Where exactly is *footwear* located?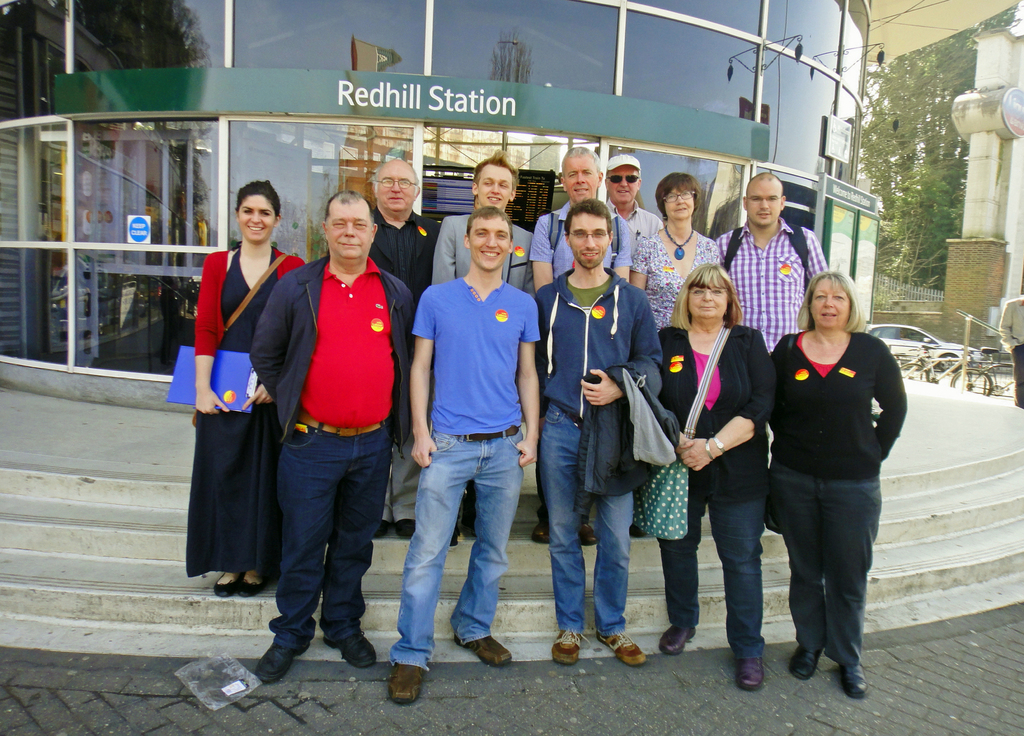
Its bounding box is [x1=378, y1=524, x2=390, y2=536].
